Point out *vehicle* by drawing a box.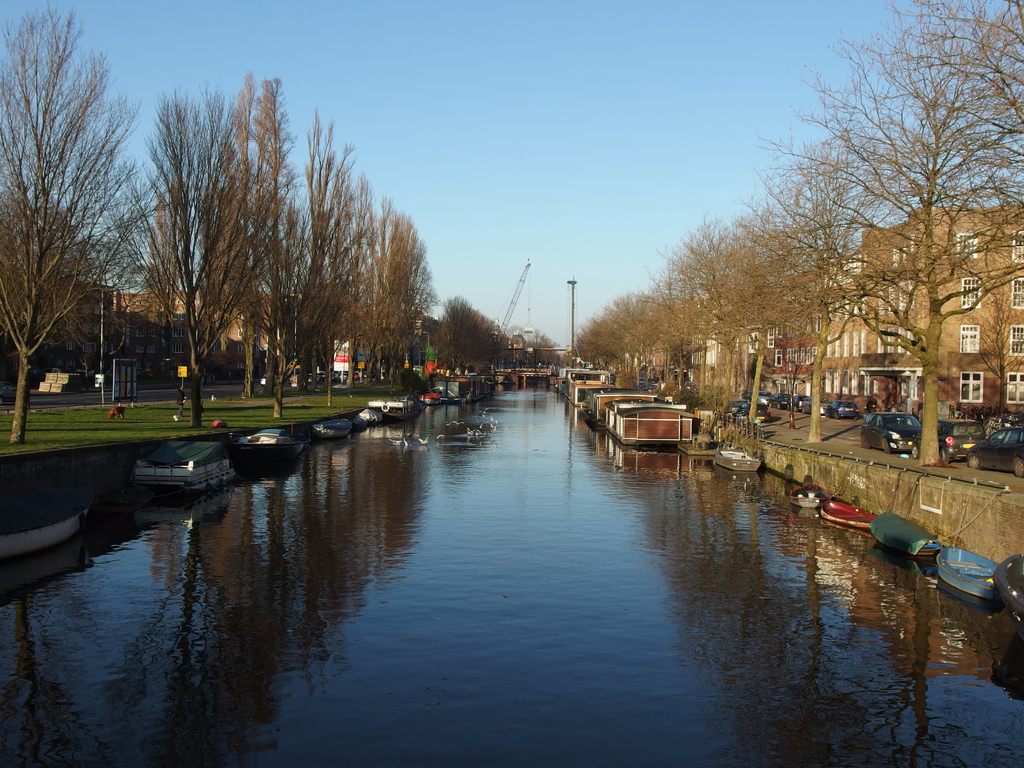
<region>0, 495, 94, 560</region>.
